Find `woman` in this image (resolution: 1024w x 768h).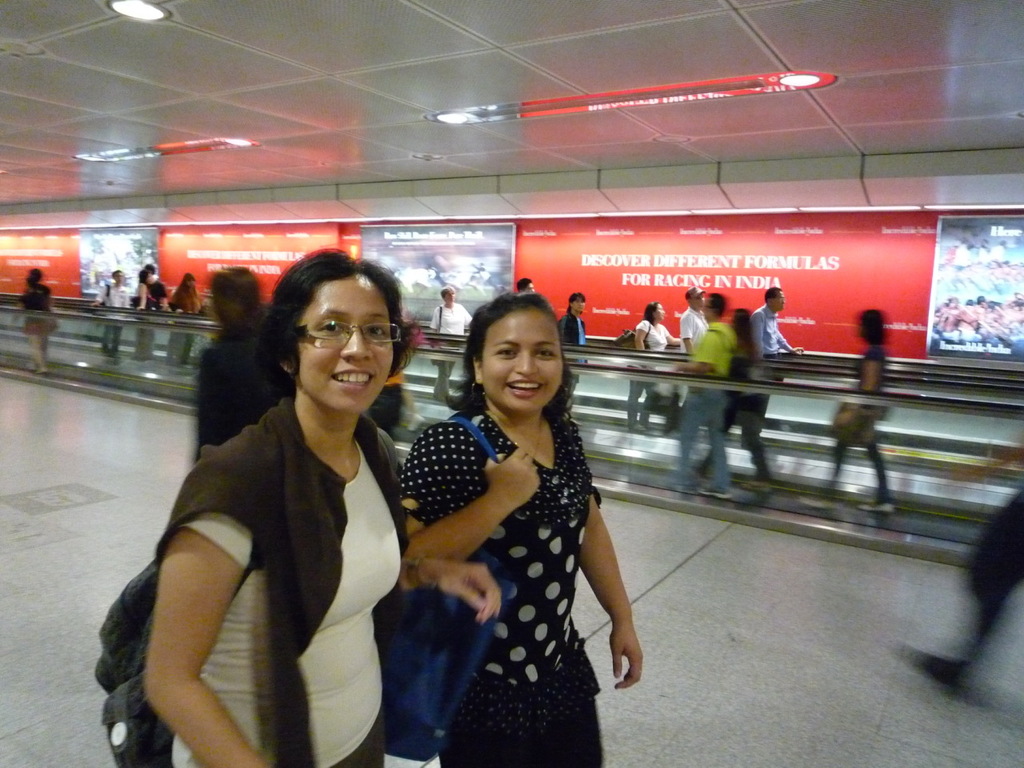
<box>694,312,778,492</box>.
